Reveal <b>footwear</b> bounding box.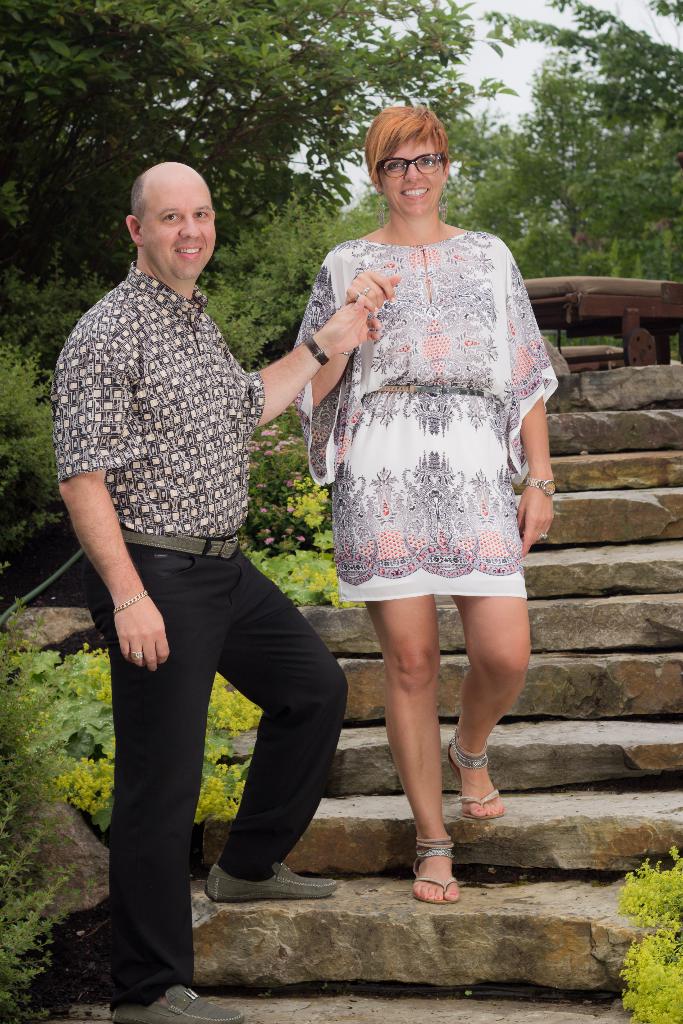
Revealed: l=198, t=858, r=347, b=910.
